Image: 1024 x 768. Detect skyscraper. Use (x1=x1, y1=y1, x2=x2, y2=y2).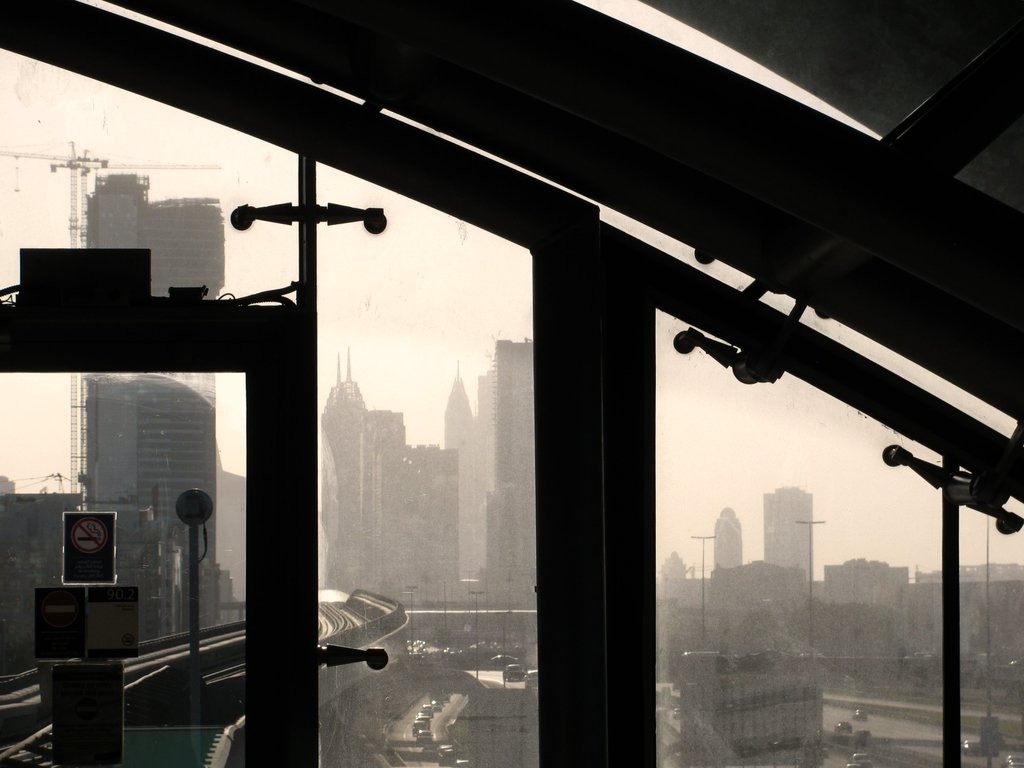
(x1=476, y1=338, x2=539, y2=600).
